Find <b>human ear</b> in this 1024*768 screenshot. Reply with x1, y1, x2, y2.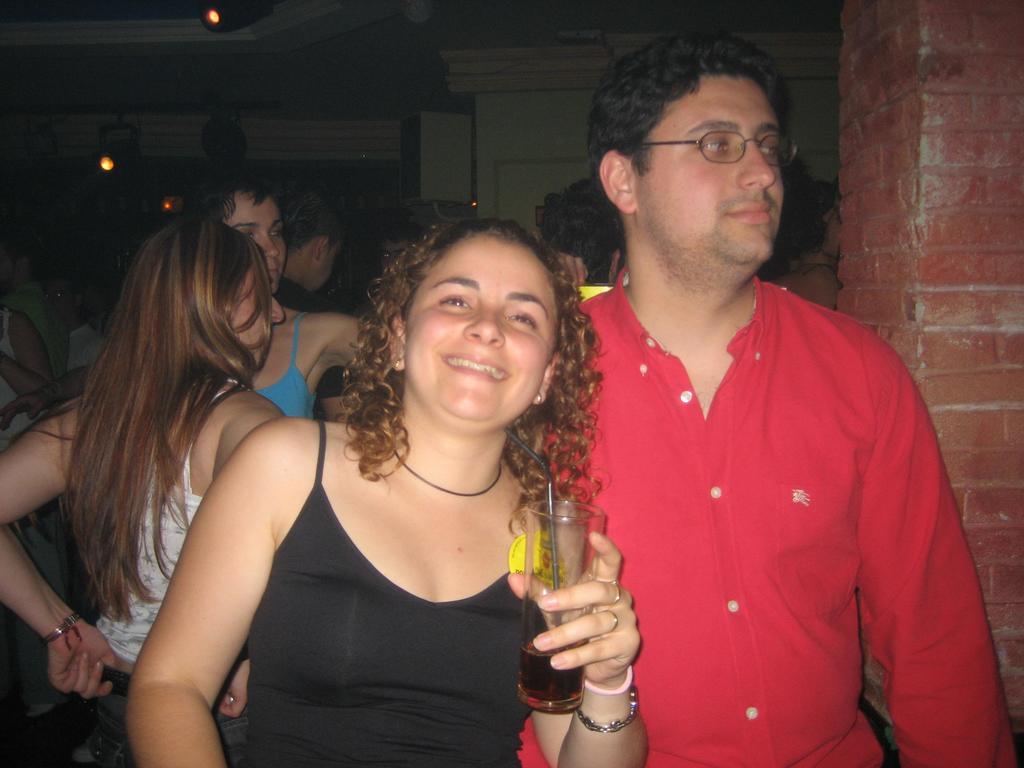
312, 234, 330, 262.
